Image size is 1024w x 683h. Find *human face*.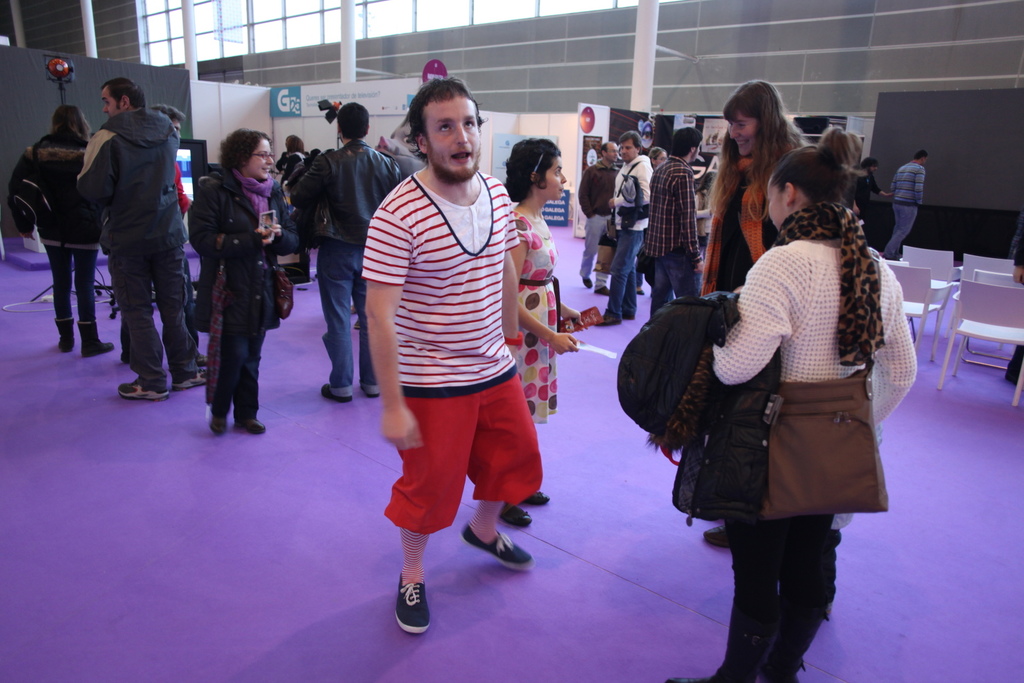
rect(618, 143, 635, 161).
